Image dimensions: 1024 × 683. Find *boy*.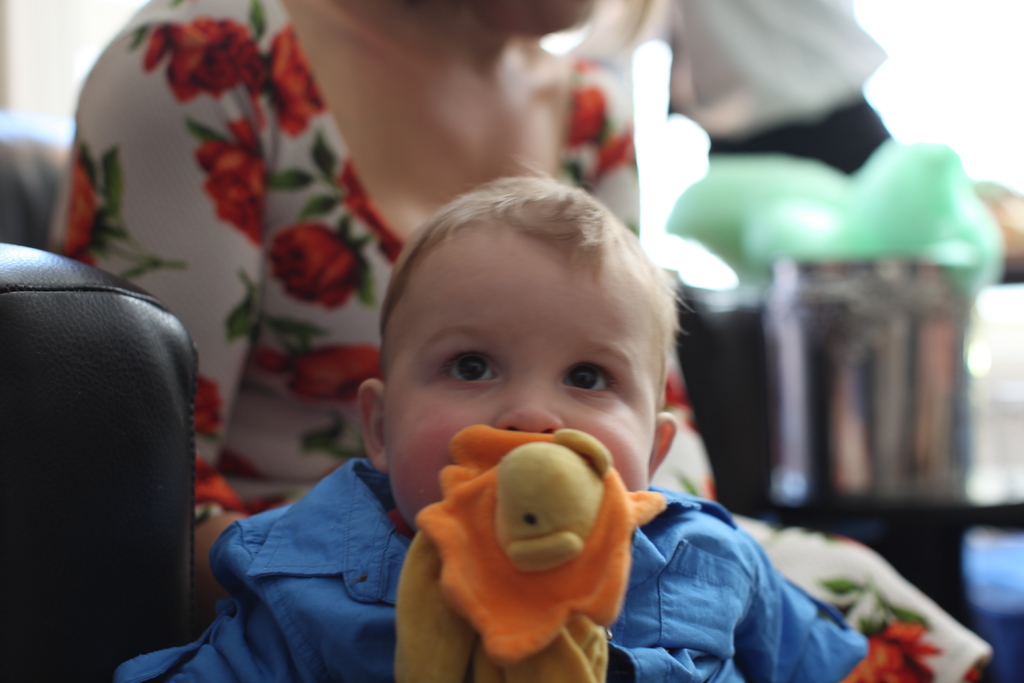
[x1=108, y1=170, x2=863, y2=682].
